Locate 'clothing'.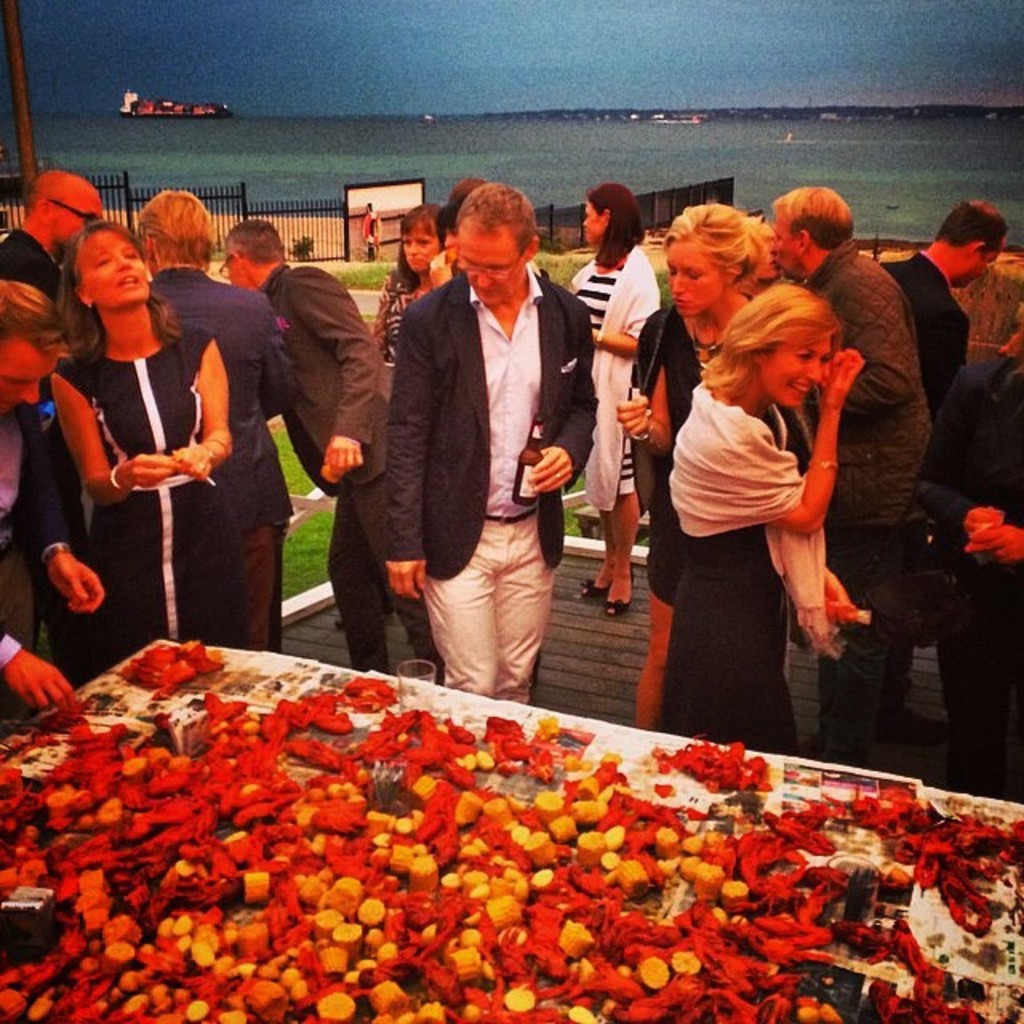
Bounding box: 875,254,963,403.
